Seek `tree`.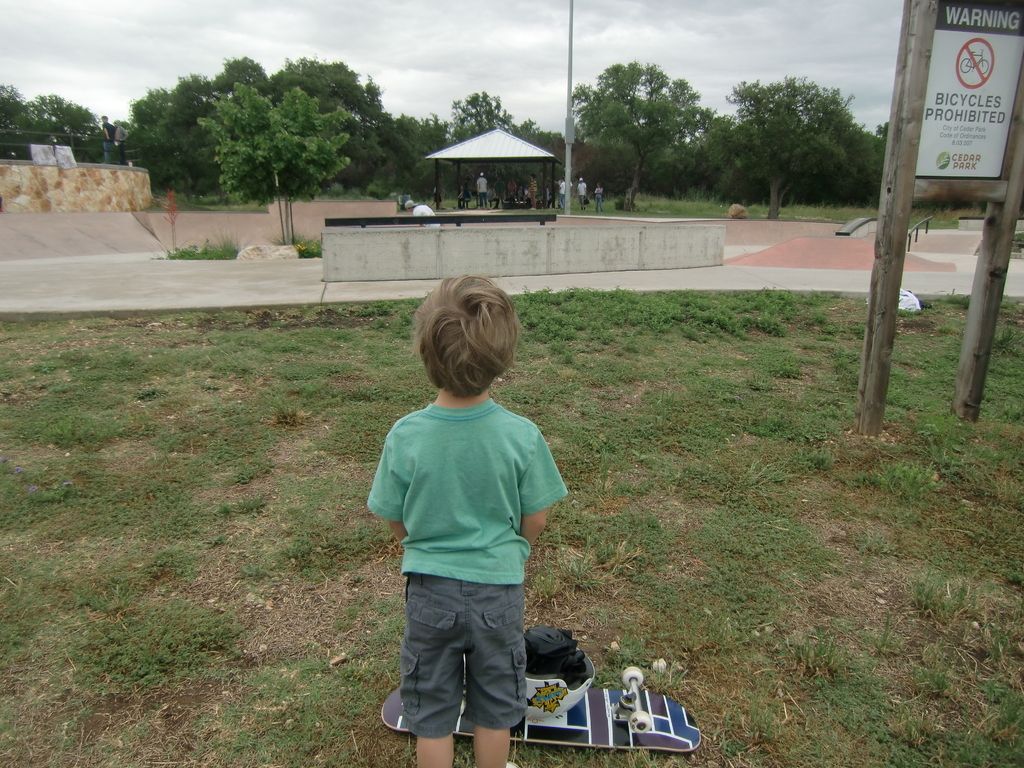
[left=866, top=124, right=892, bottom=204].
